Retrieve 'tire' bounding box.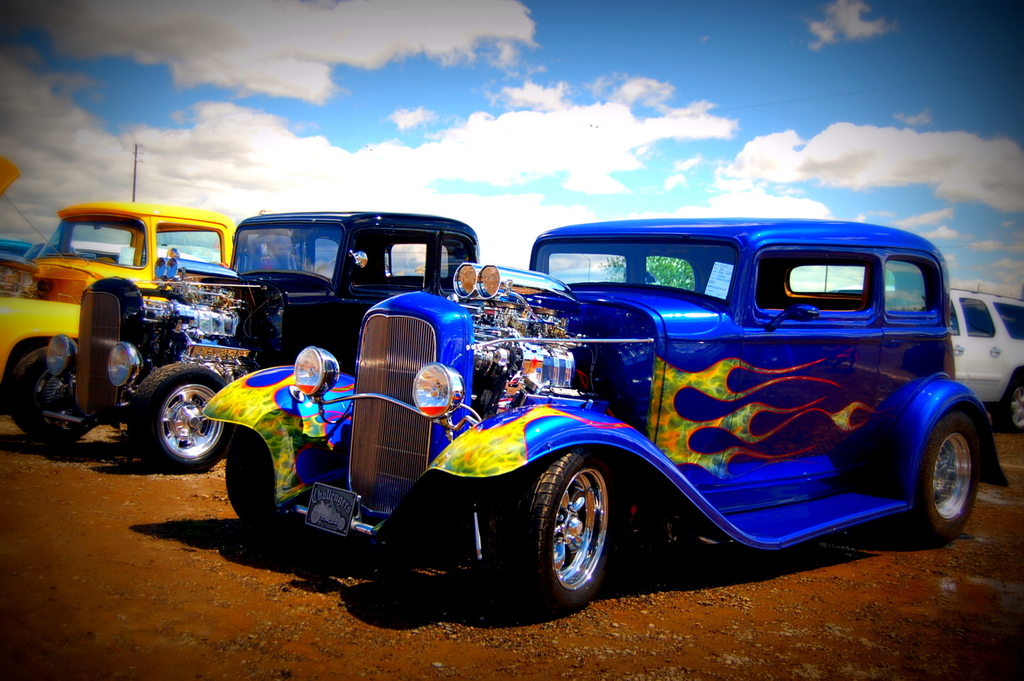
Bounding box: left=224, top=429, right=303, bottom=529.
